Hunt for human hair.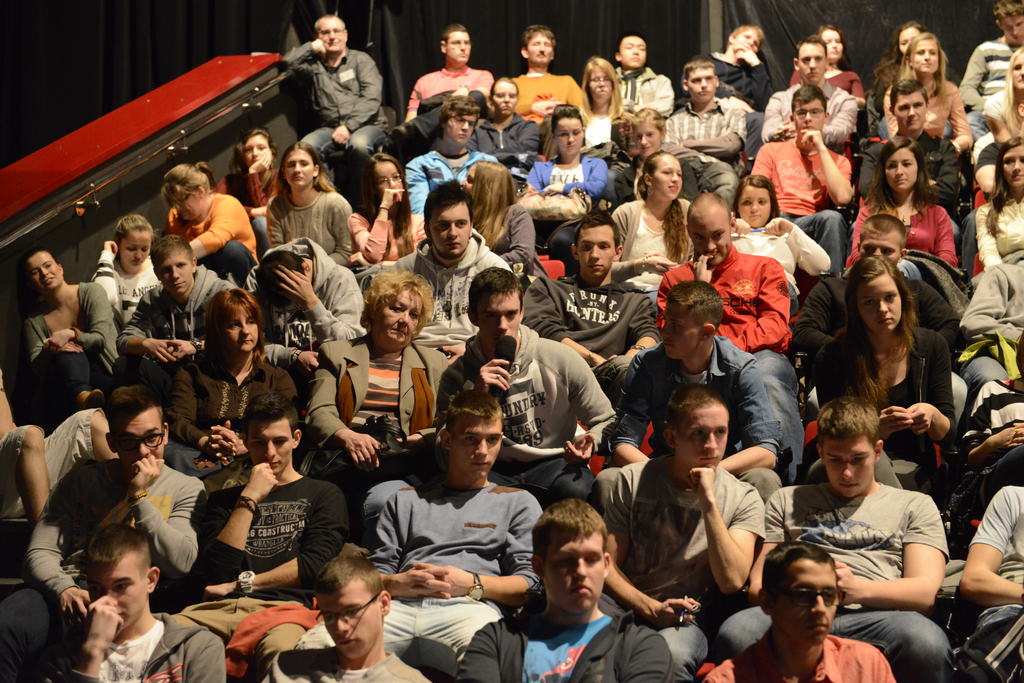
Hunted down at region(998, 45, 1023, 140).
